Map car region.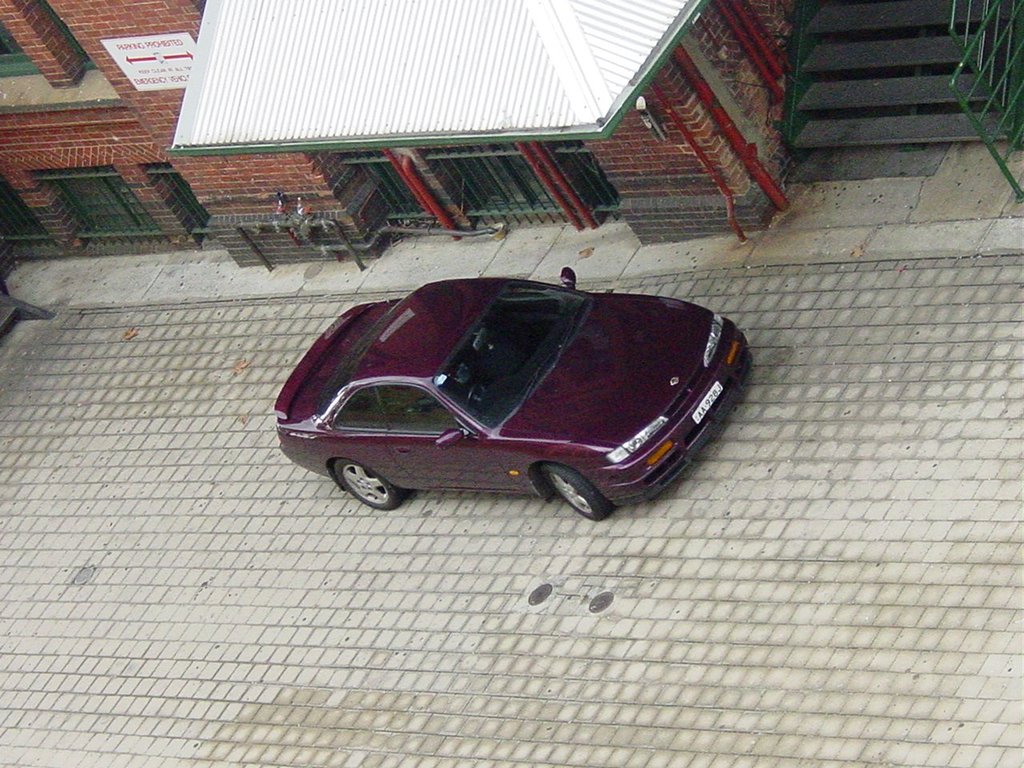
Mapped to [270,268,763,524].
